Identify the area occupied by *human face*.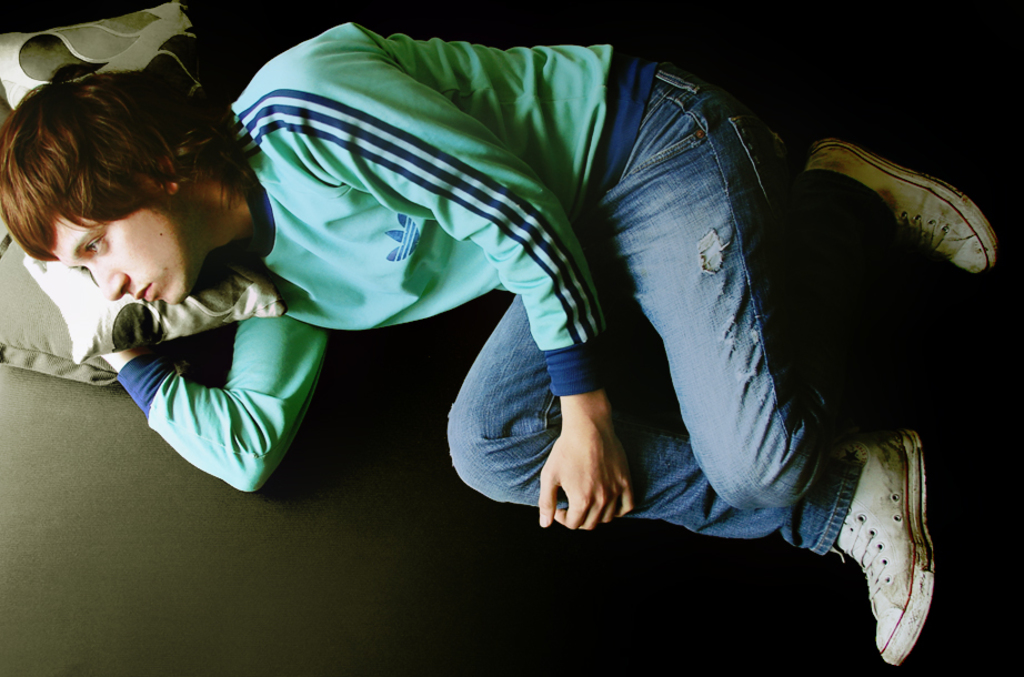
Area: box(51, 198, 199, 306).
